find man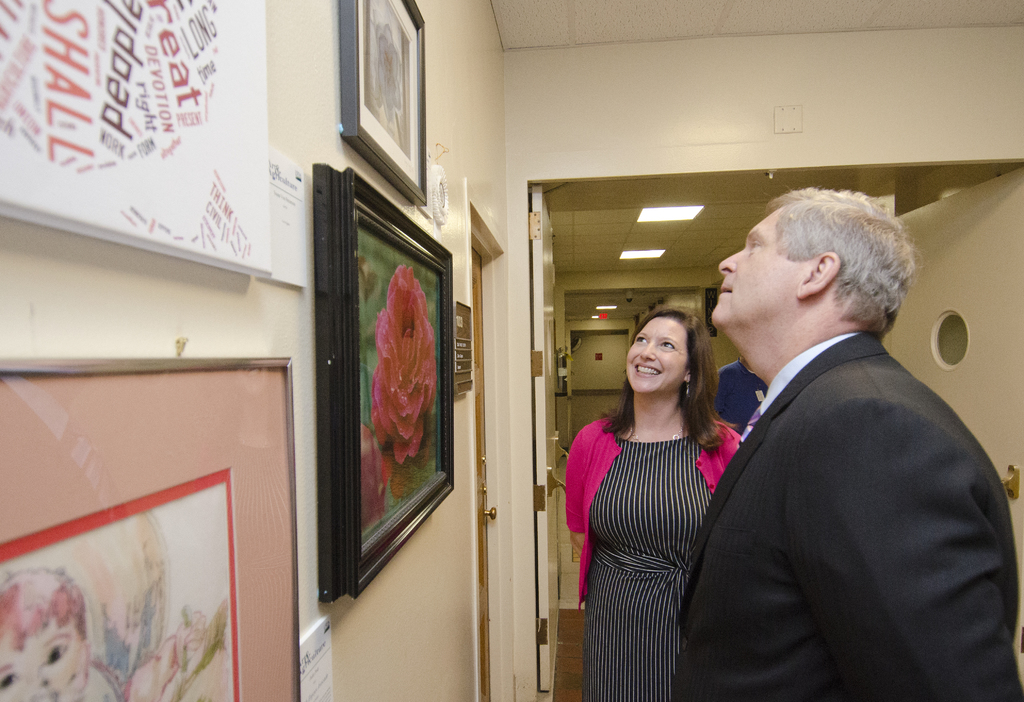
bbox=(661, 179, 1002, 694)
